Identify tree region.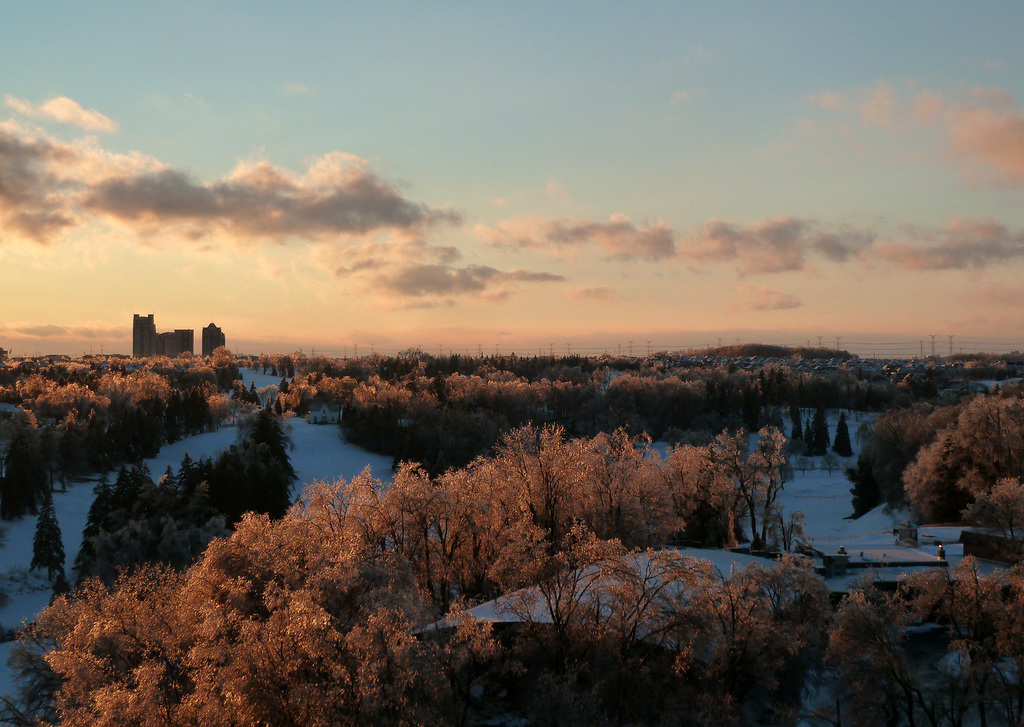
Region: bbox(28, 488, 67, 582).
